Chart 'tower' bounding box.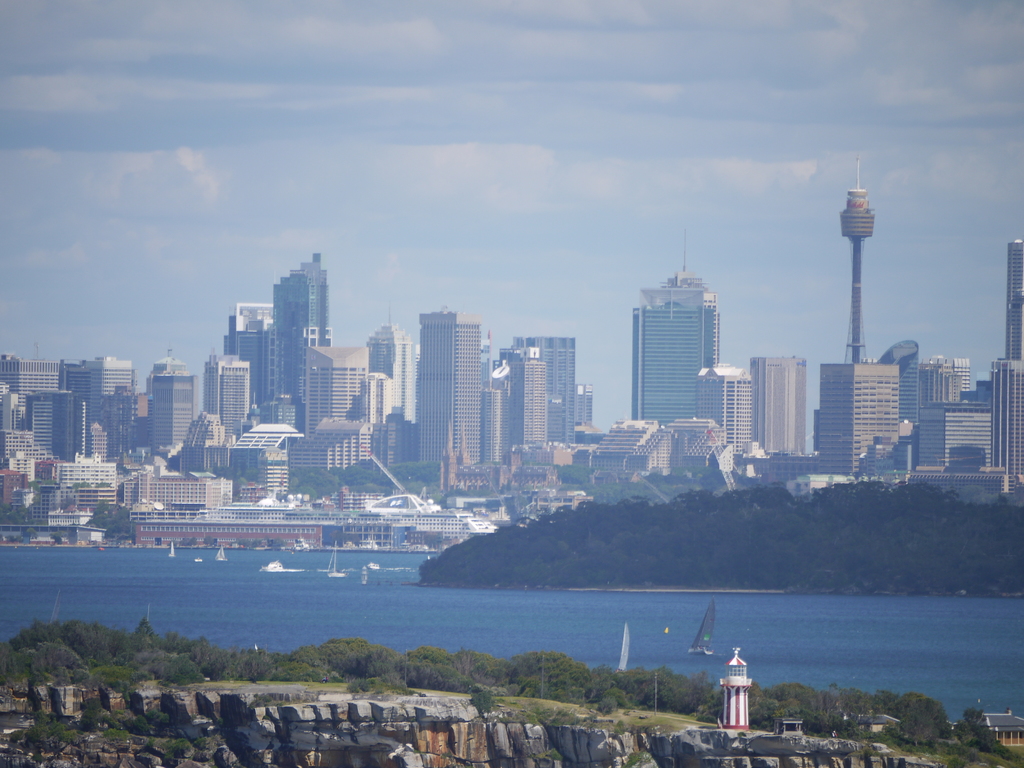
Charted: box=[903, 355, 968, 428].
